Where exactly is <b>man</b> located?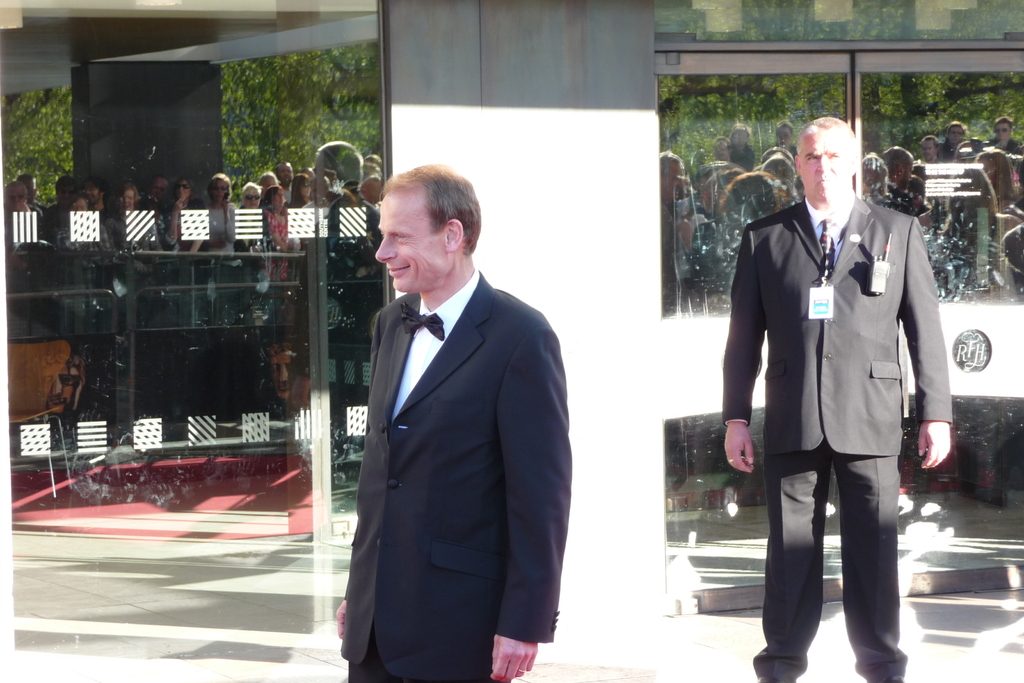
Its bounding box is bbox=(330, 158, 576, 682).
